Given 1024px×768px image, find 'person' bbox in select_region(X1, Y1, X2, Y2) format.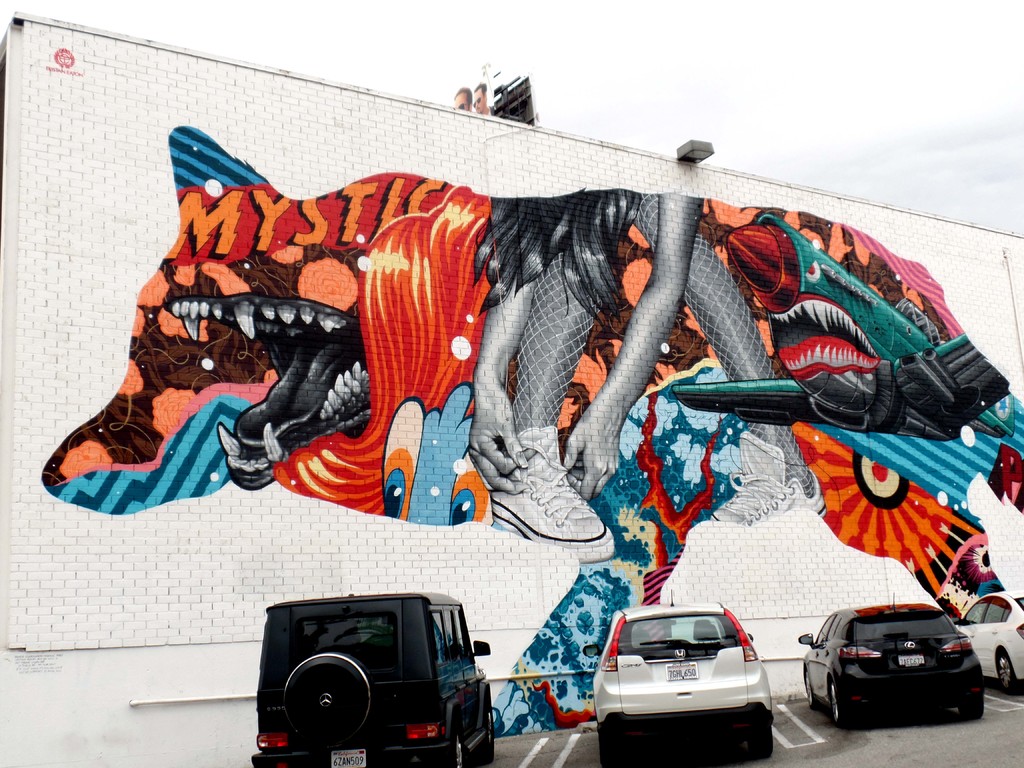
select_region(474, 81, 493, 116).
